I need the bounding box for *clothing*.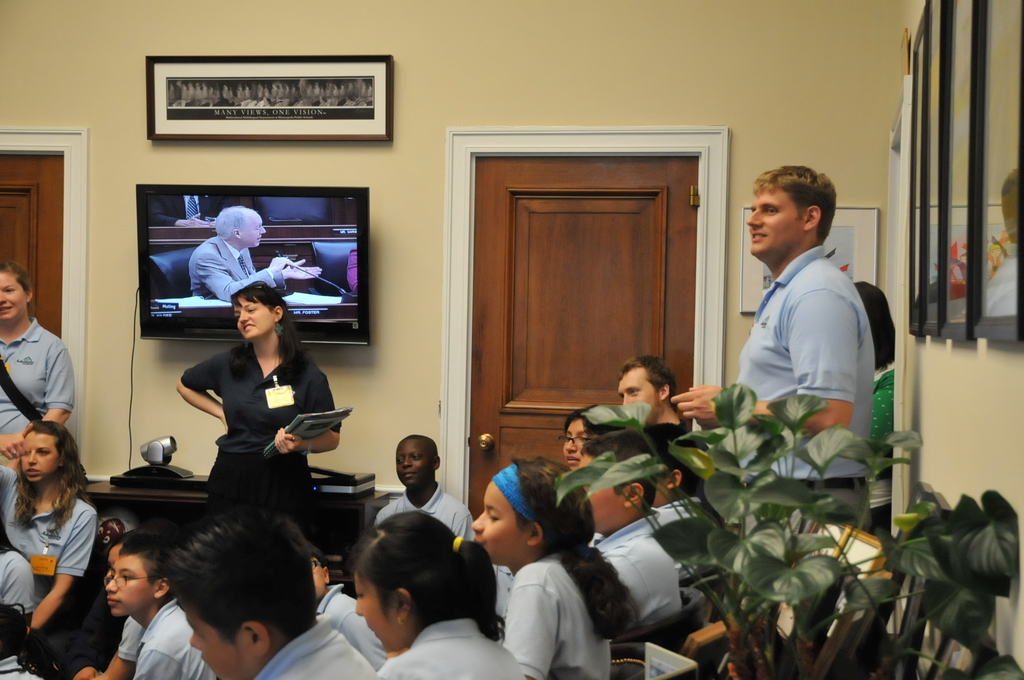
Here it is: pyautogui.locateOnScreen(495, 566, 517, 621).
